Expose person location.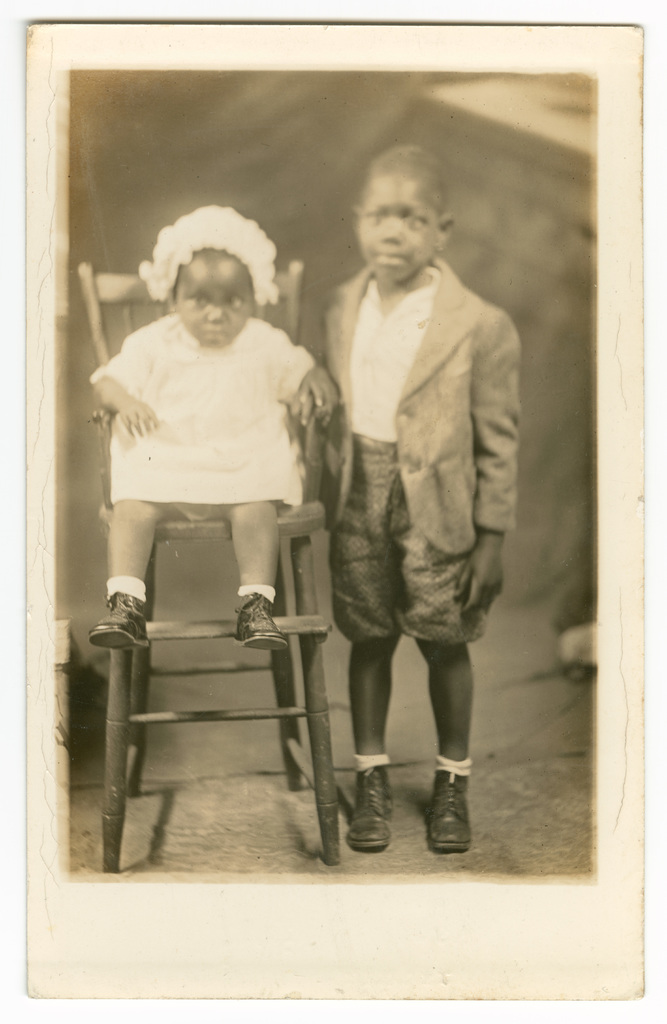
Exposed at 81,205,336,652.
